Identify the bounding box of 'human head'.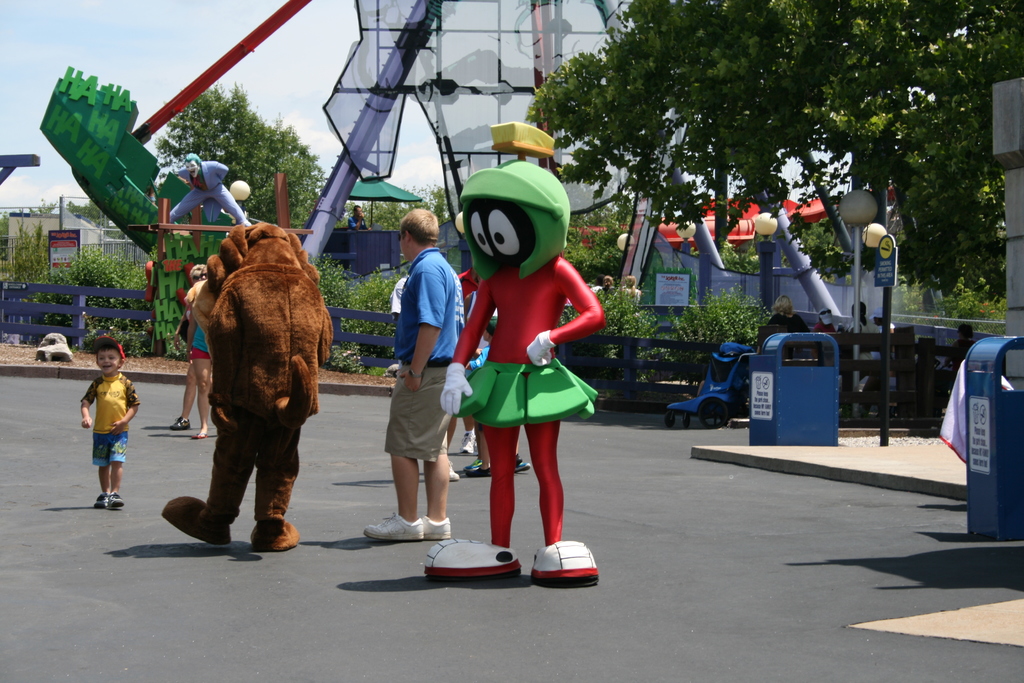
189/265/200/284.
